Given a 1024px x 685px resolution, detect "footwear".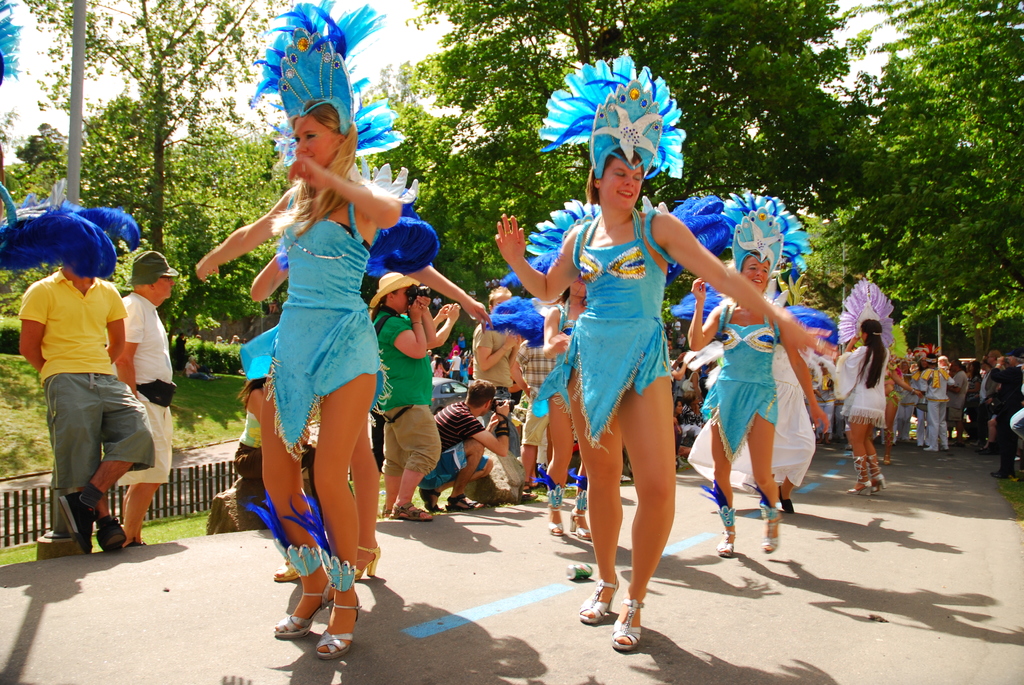
[850,457,872,500].
